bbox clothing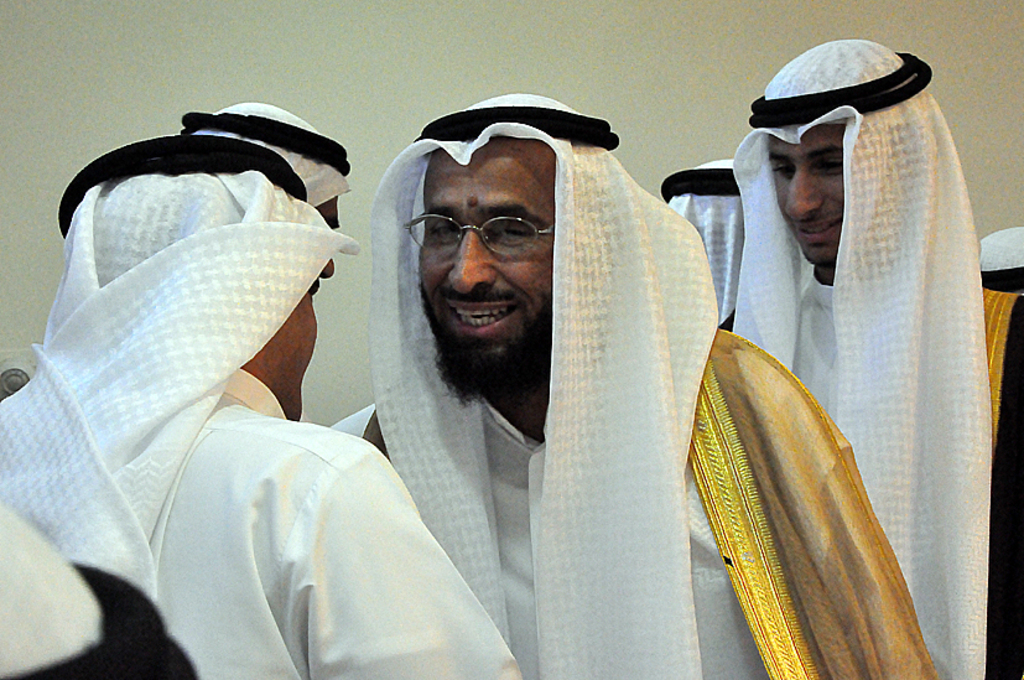
x1=321 y1=432 x2=785 y2=679
